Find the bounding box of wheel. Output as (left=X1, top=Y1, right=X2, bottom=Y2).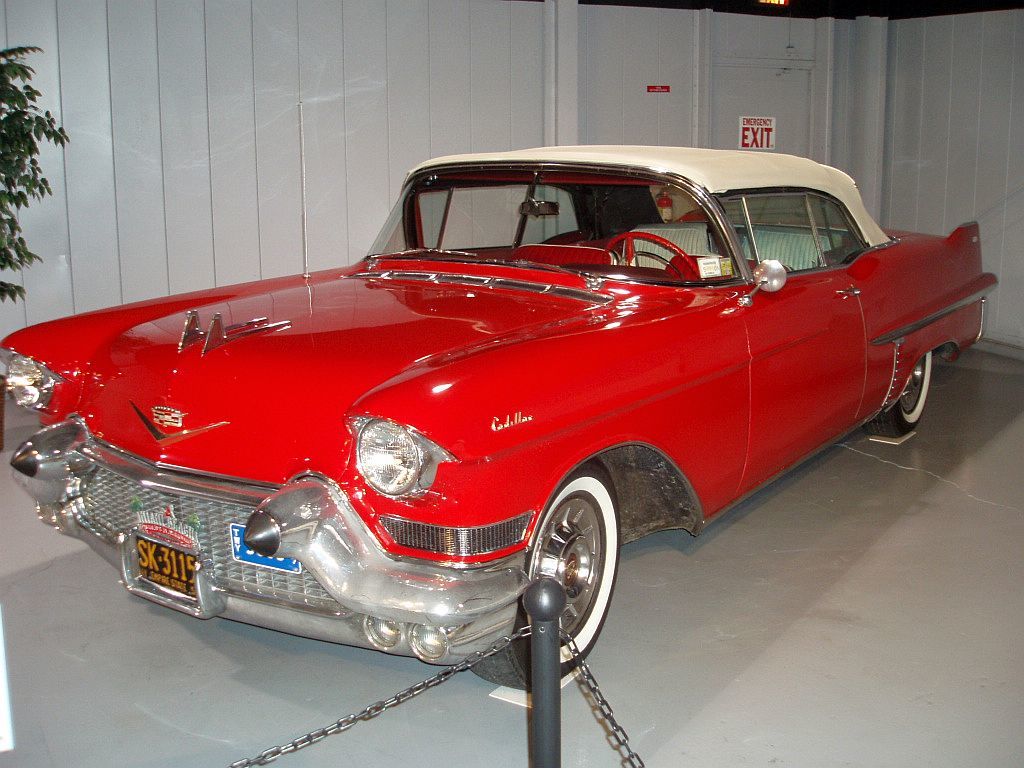
(left=870, top=348, right=934, bottom=433).
